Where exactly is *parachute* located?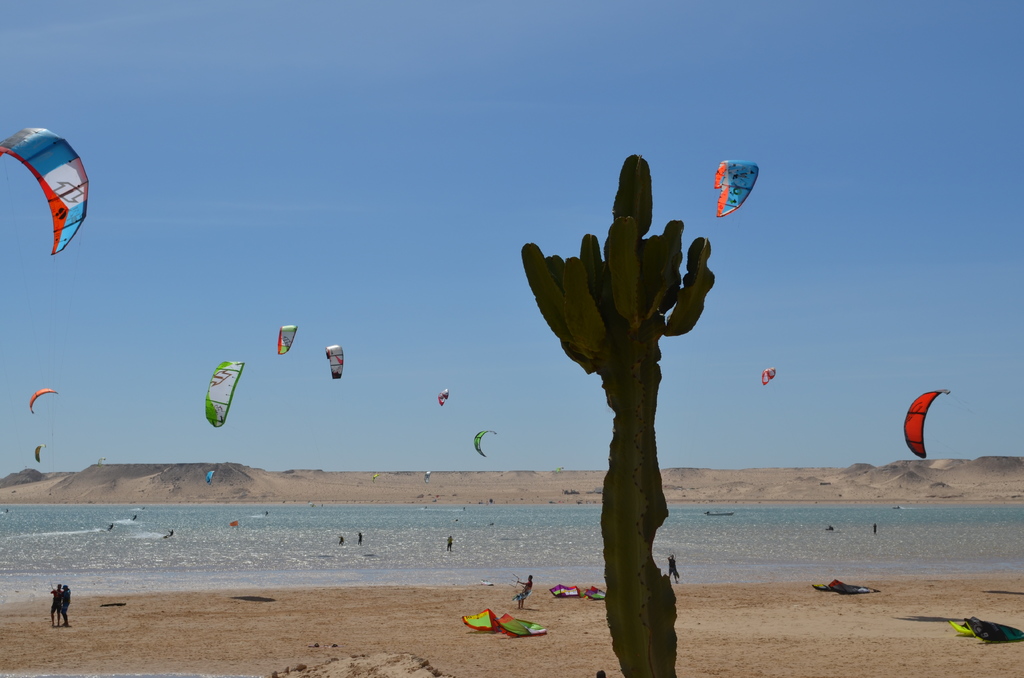
Its bounding box is <box>760,367,778,383</box>.
